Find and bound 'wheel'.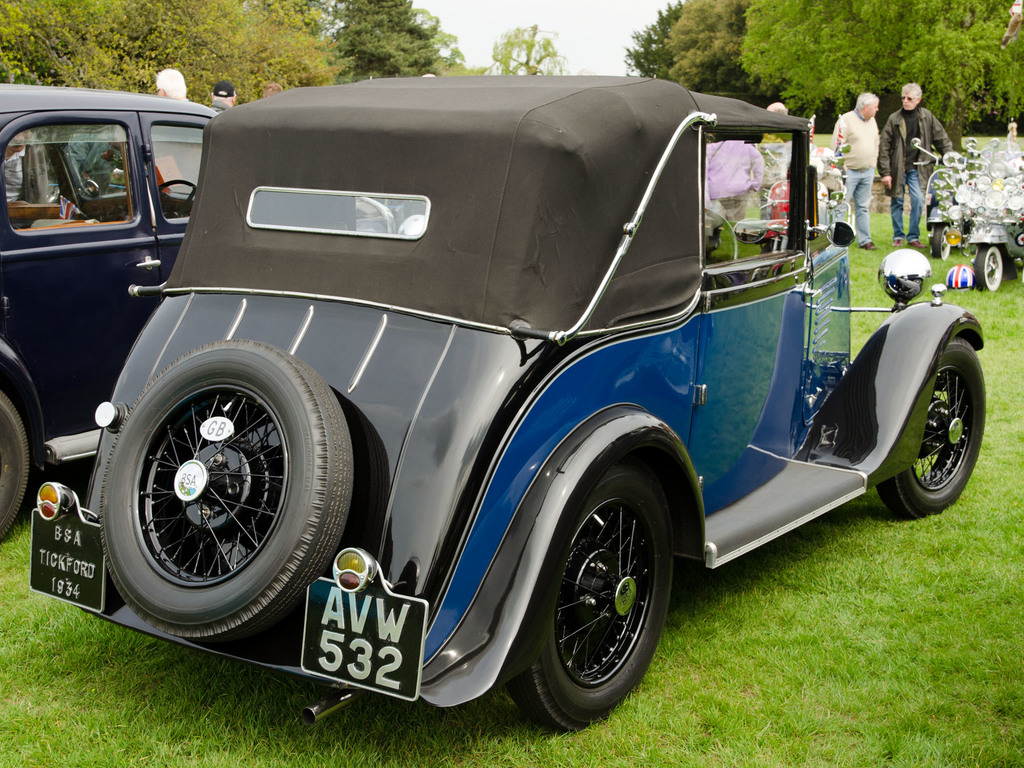
Bound: detection(154, 176, 198, 220).
